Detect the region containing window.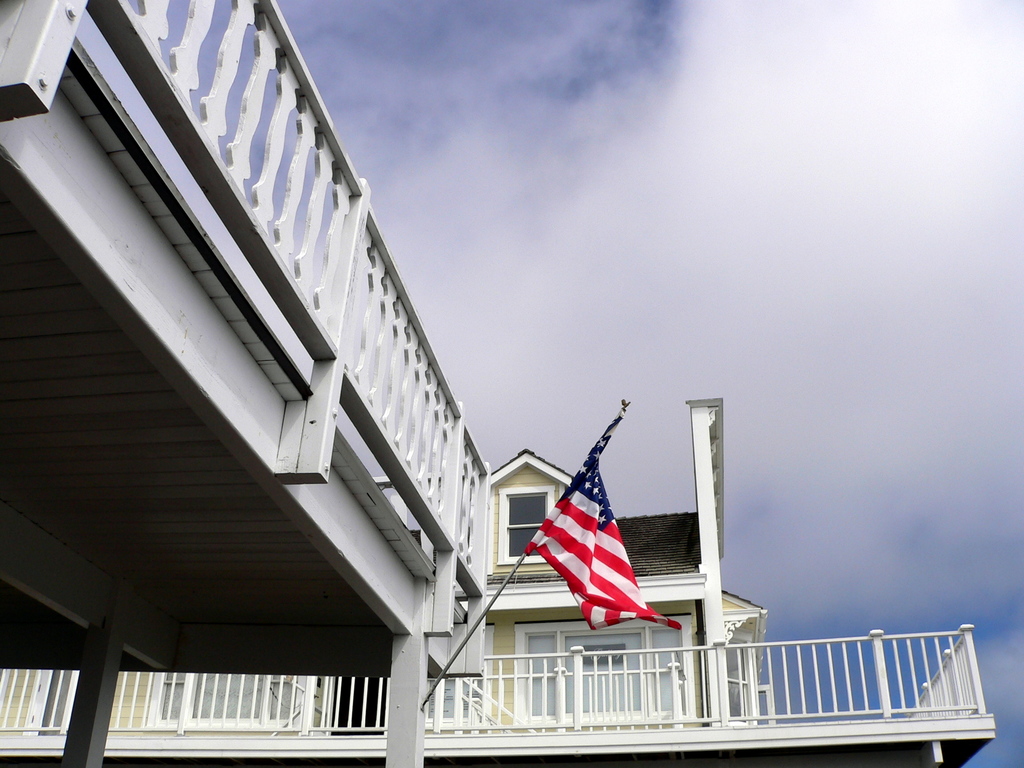
box=[496, 486, 553, 566].
